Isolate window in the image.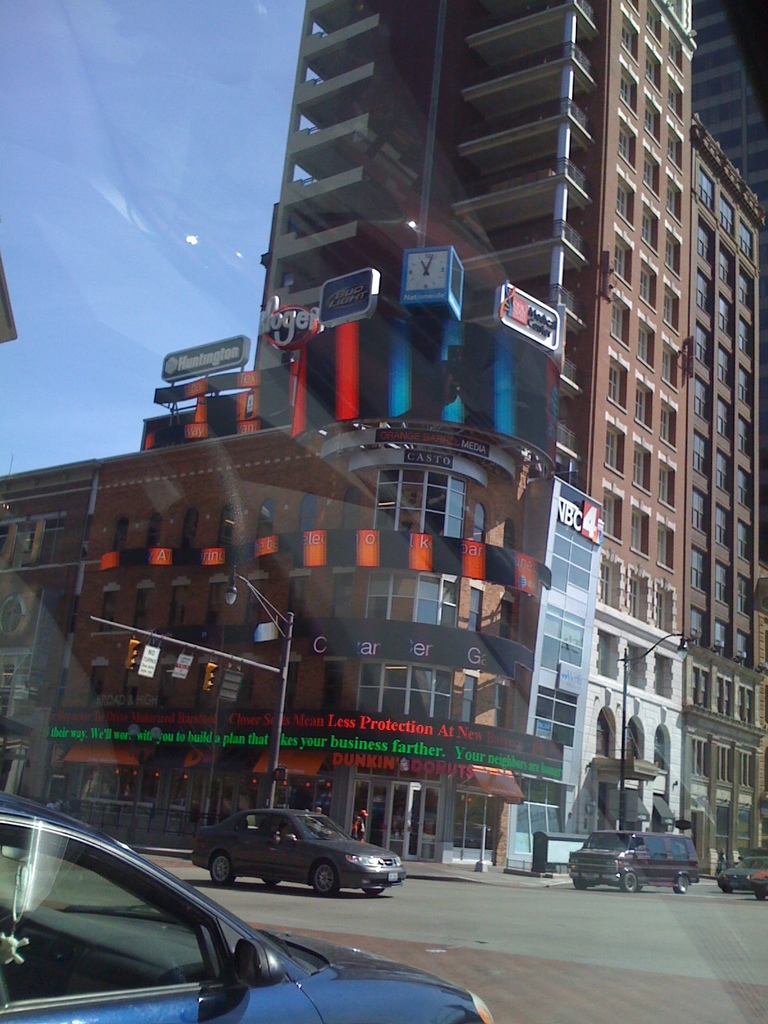
Isolated region: locate(415, 579, 465, 631).
